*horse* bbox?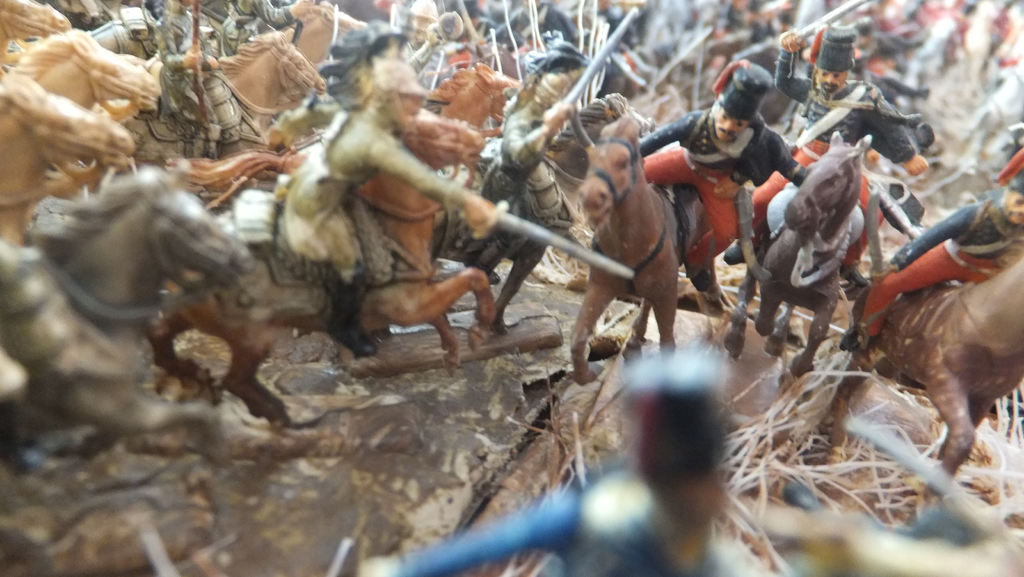
bbox(573, 111, 712, 388)
